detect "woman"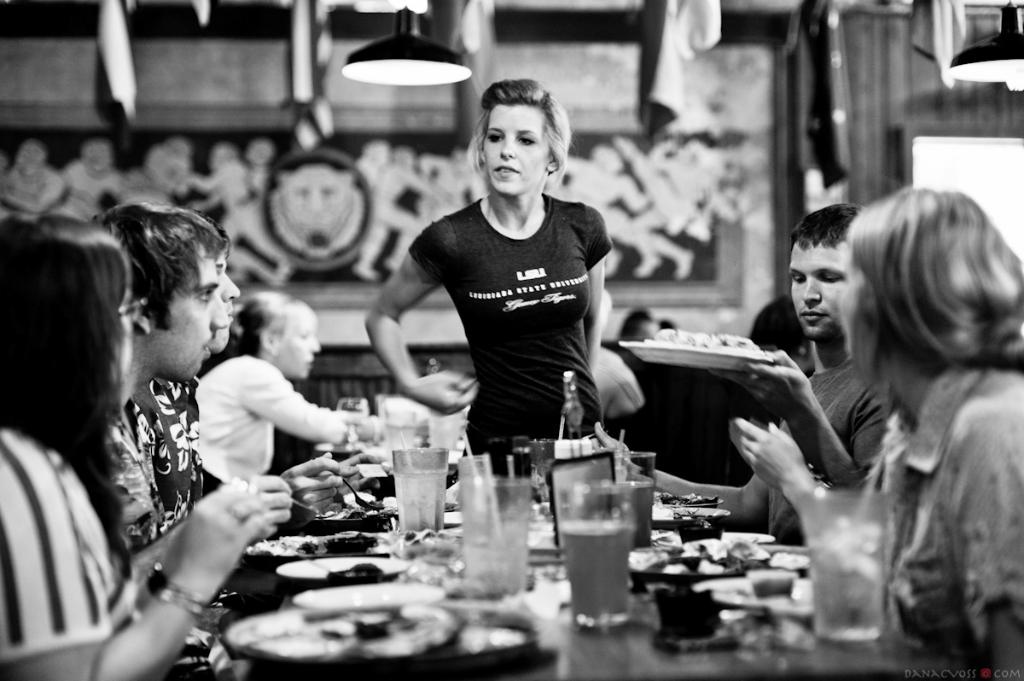
{"x1": 872, "y1": 360, "x2": 1023, "y2": 642}
